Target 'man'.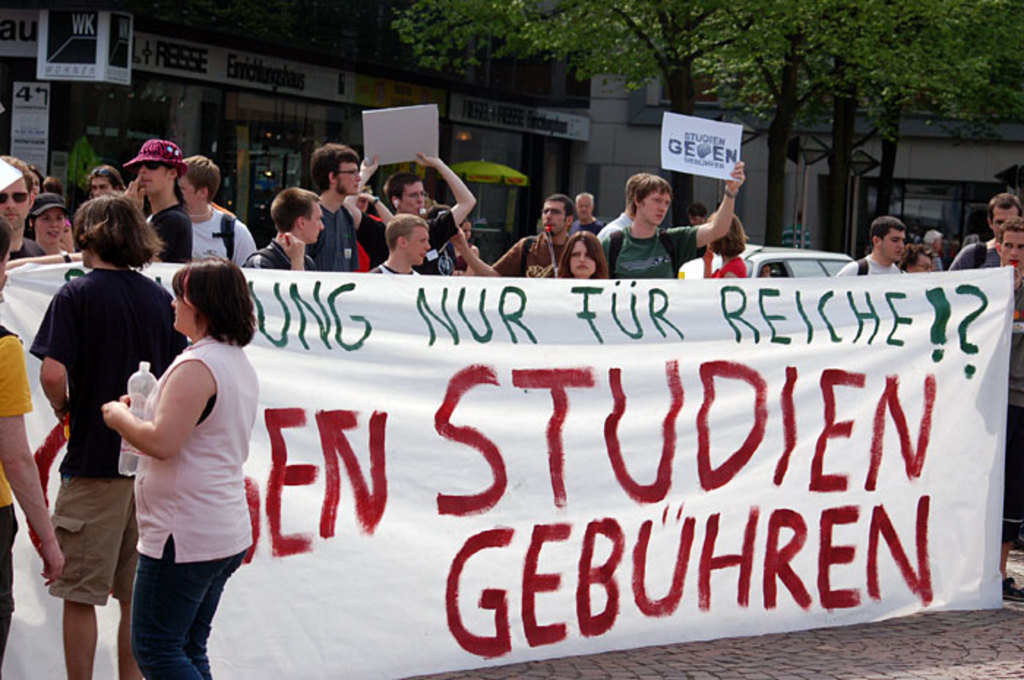
Target region: detection(565, 192, 606, 240).
